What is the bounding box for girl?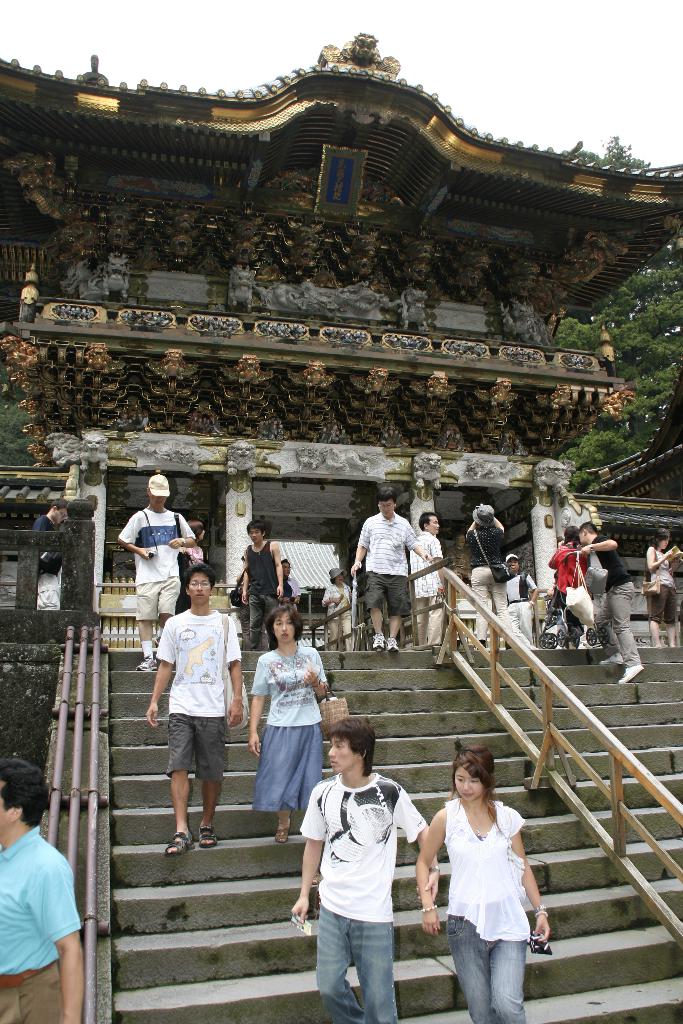
411, 746, 550, 1023.
